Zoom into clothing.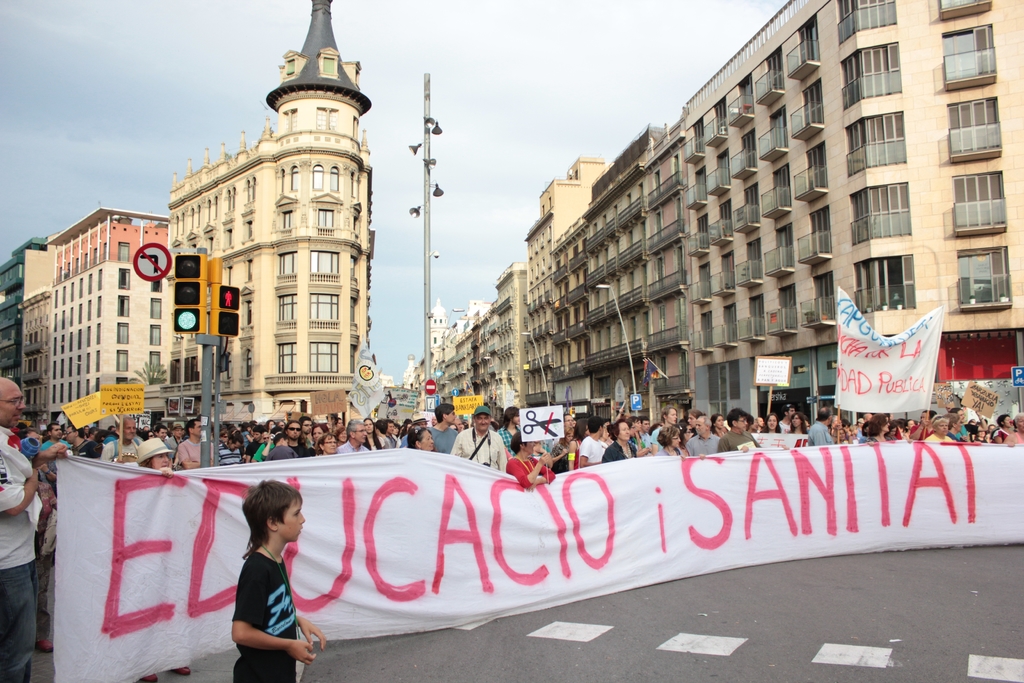
Zoom target: locate(578, 436, 609, 461).
